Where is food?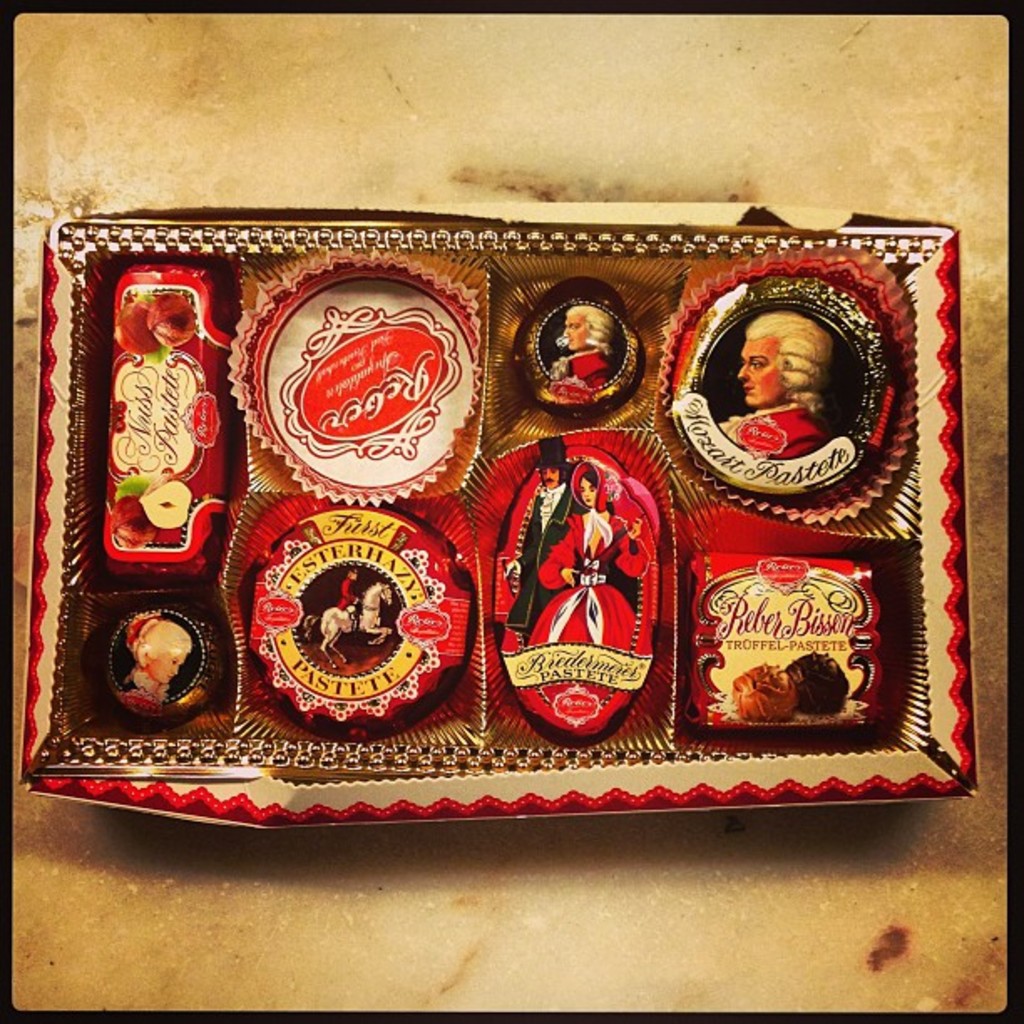
{"x1": 248, "y1": 519, "x2": 470, "y2": 714}.
